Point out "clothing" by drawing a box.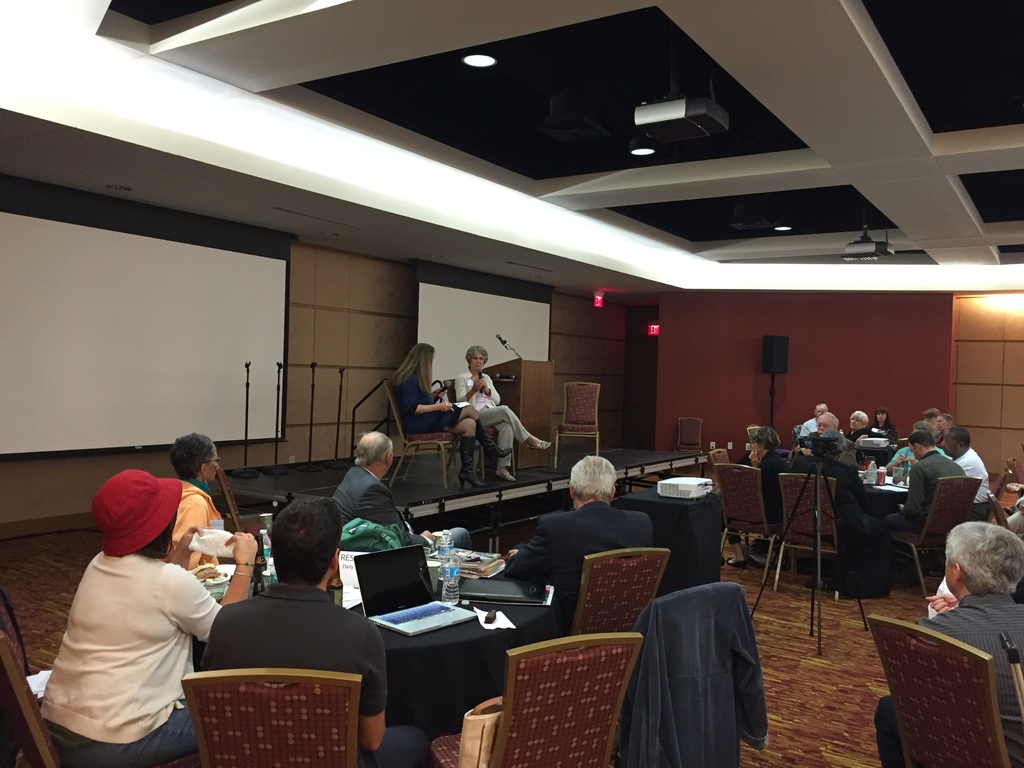
(left=165, top=479, right=222, bottom=571).
